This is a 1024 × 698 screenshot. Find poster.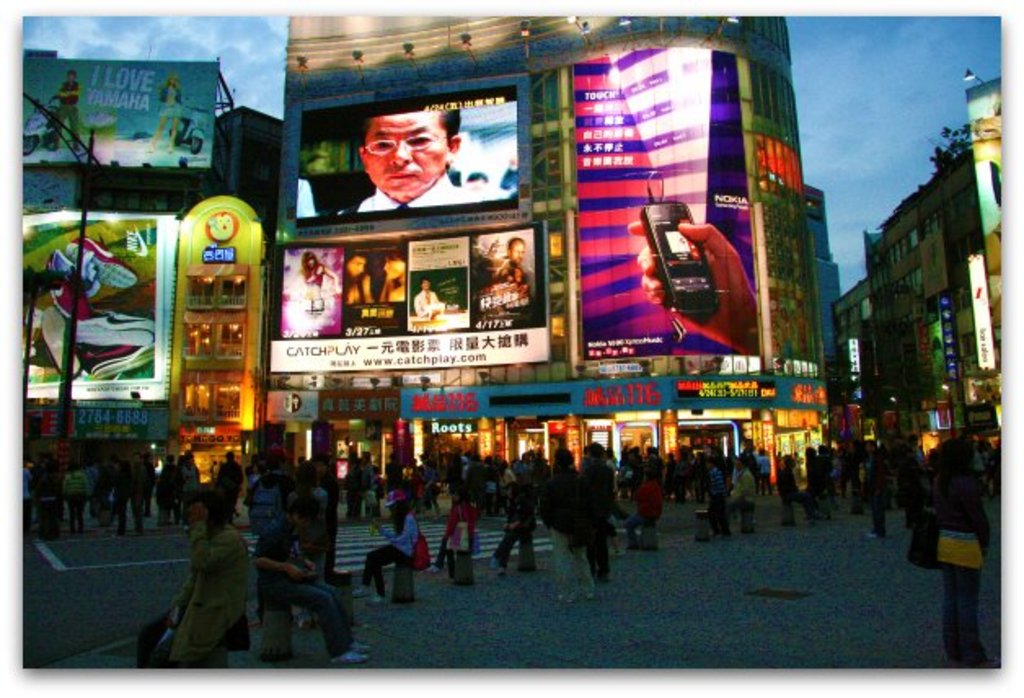
Bounding box: 274:222:551:364.
